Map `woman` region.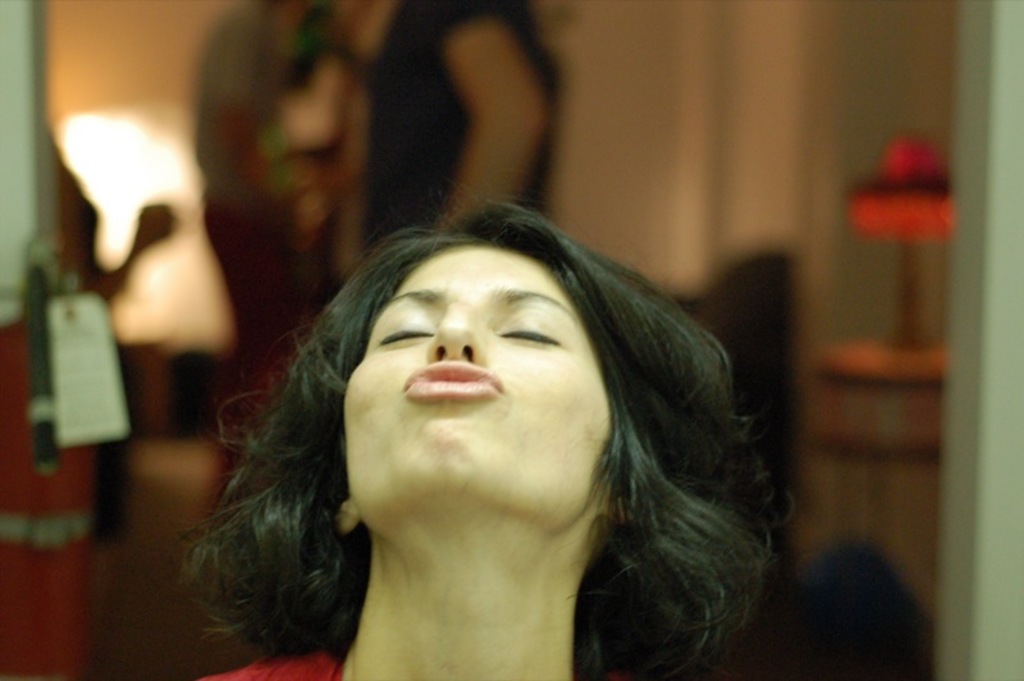
Mapped to pyautogui.locateOnScreen(132, 177, 819, 669).
